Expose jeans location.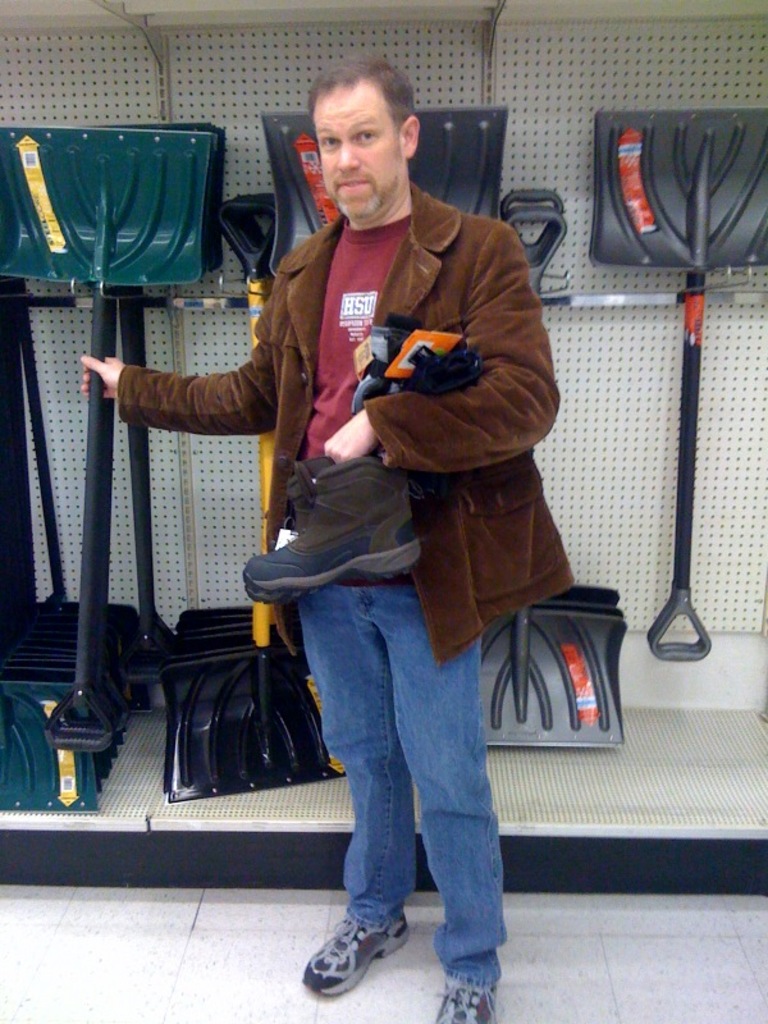
Exposed at (left=296, top=561, right=517, bottom=992).
